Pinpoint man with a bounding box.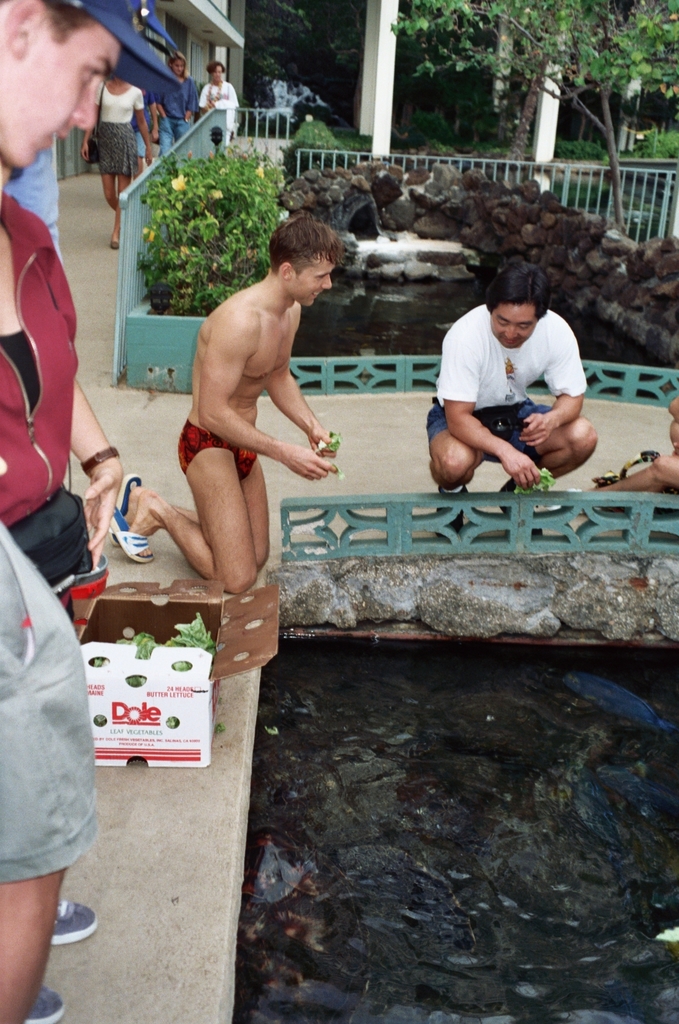
region(0, 0, 175, 1023).
